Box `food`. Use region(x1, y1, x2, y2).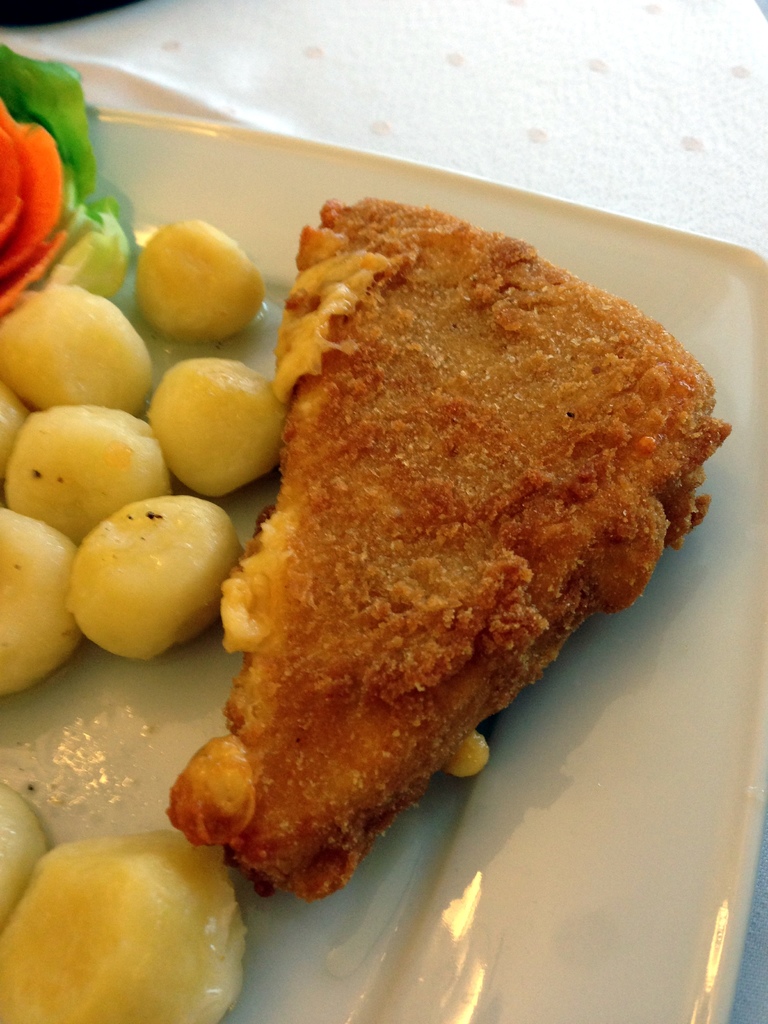
region(148, 351, 285, 495).
